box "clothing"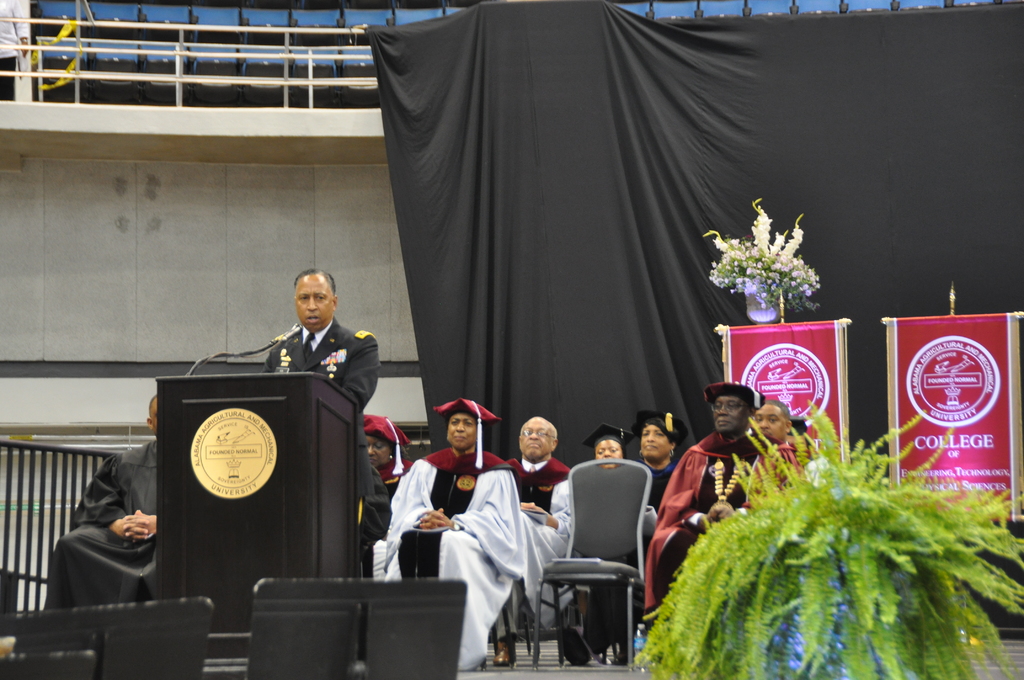
box=[794, 446, 815, 464]
